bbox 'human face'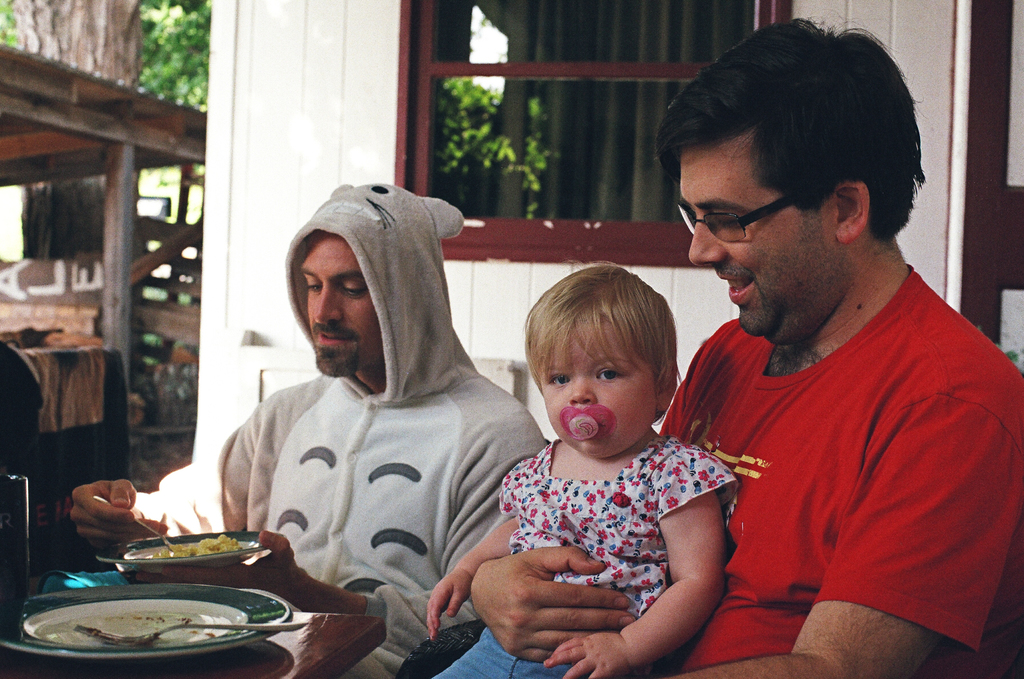
{"left": 302, "top": 232, "right": 380, "bottom": 370}
